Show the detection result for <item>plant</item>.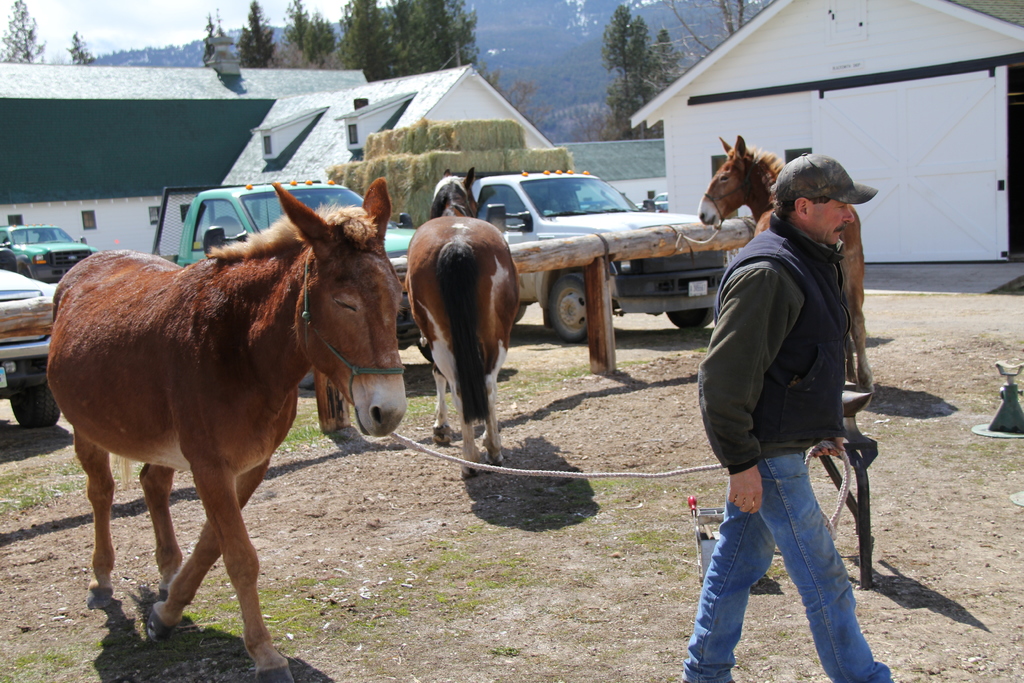
crop(109, 611, 160, 682).
